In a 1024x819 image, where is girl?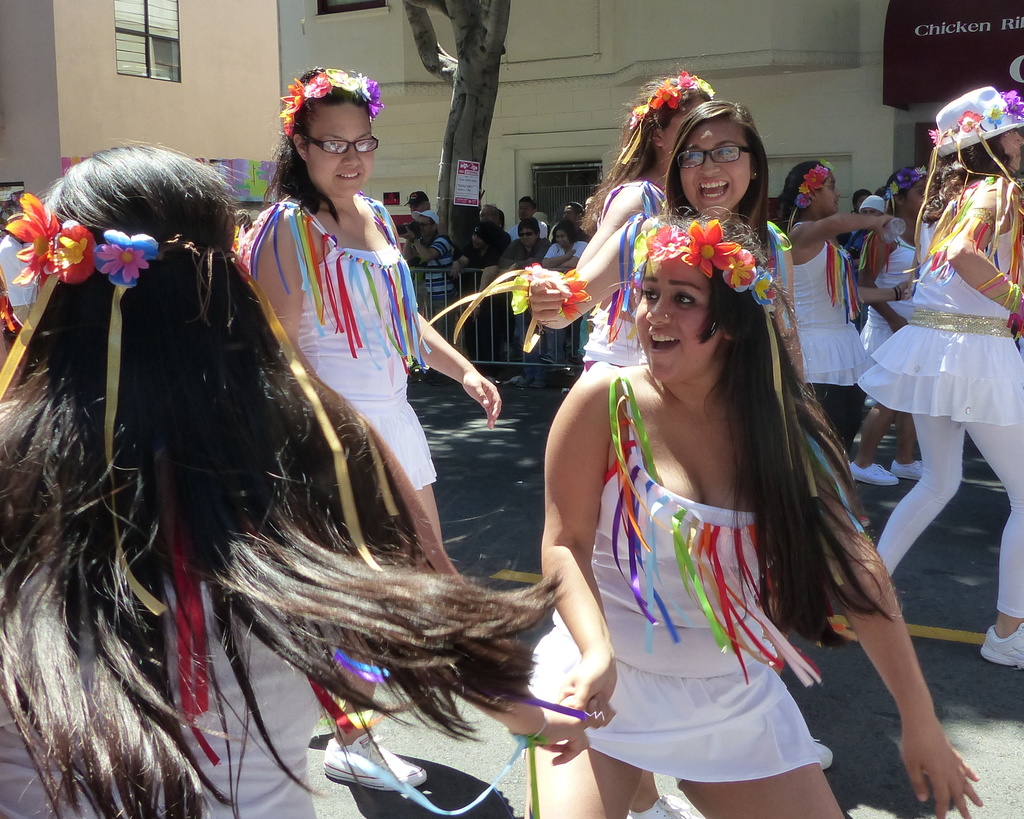
x1=848 y1=166 x2=922 y2=486.
